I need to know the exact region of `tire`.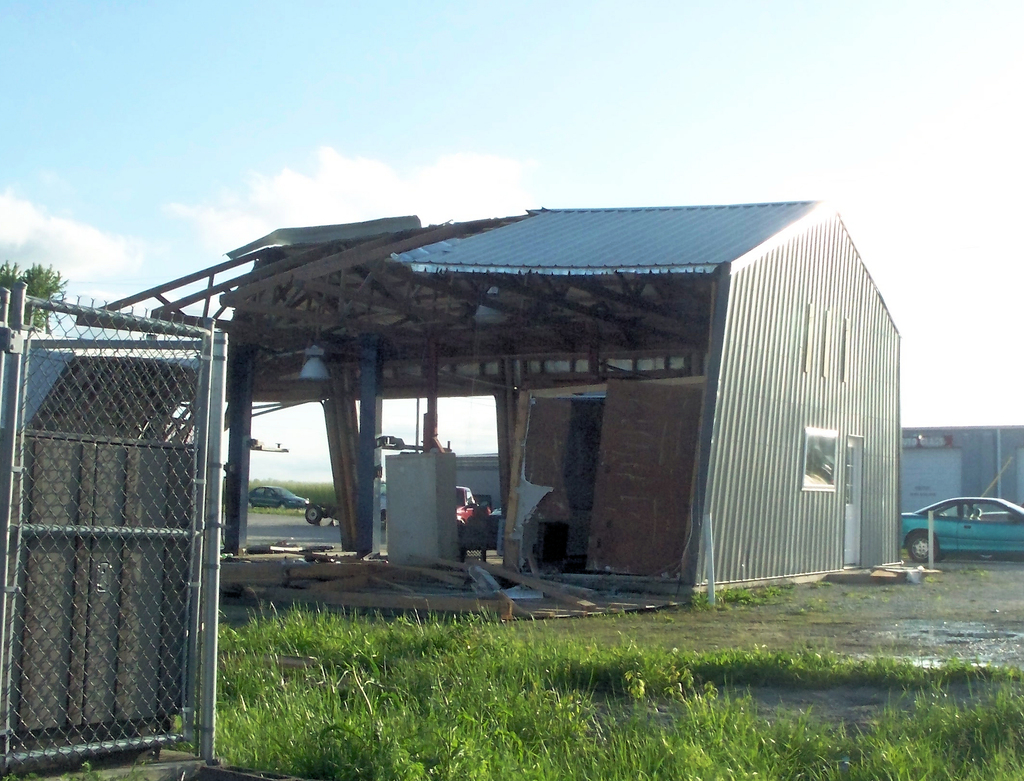
Region: detection(280, 503, 287, 510).
